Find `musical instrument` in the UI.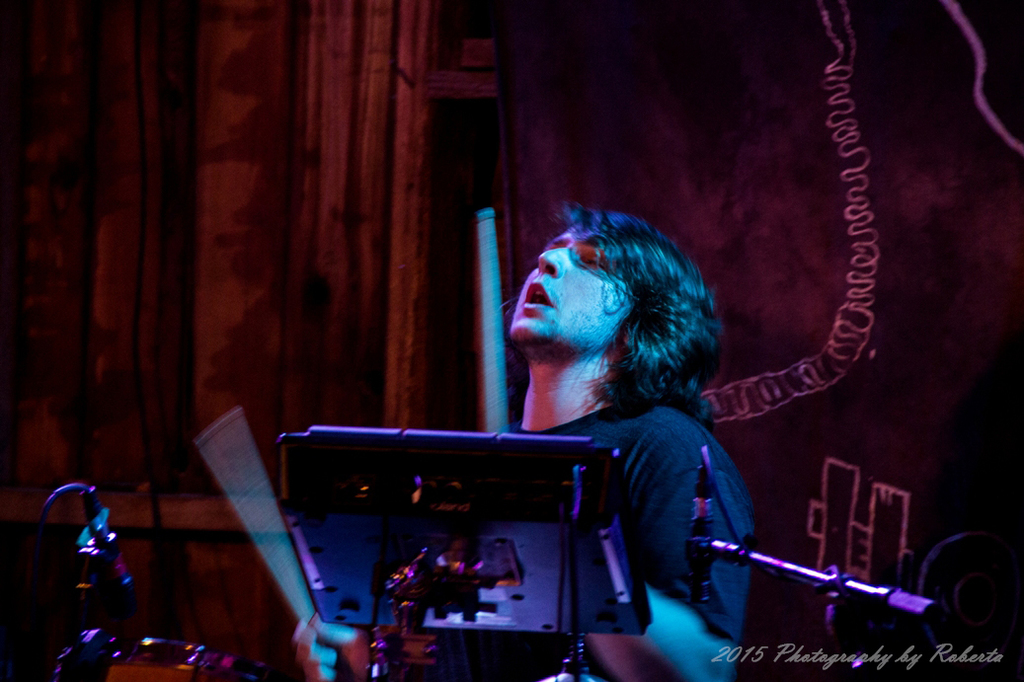
UI element at bbox=(193, 205, 655, 681).
